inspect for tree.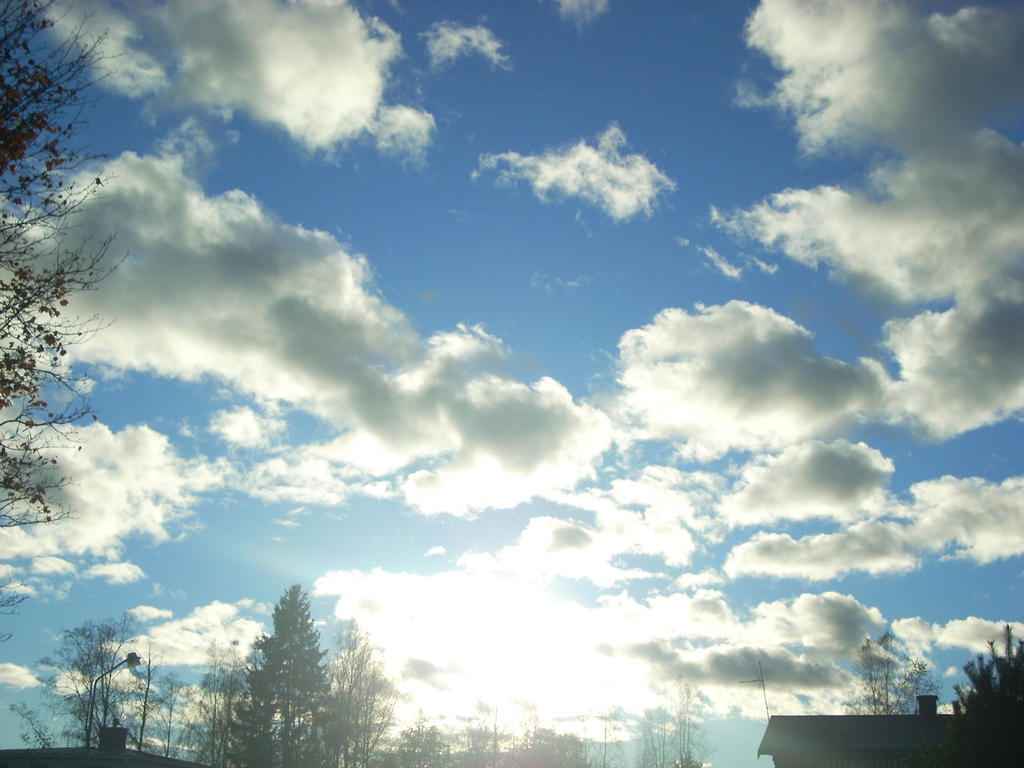
Inspection: [625, 675, 707, 767].
